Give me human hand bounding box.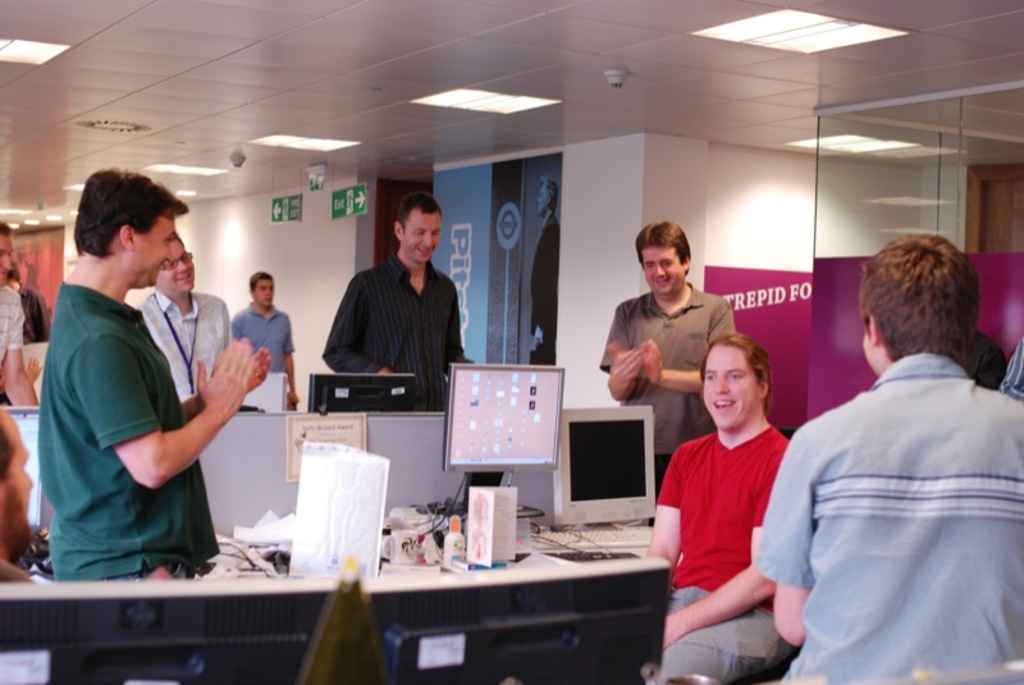
Rect(660, 606, 692, 653).
